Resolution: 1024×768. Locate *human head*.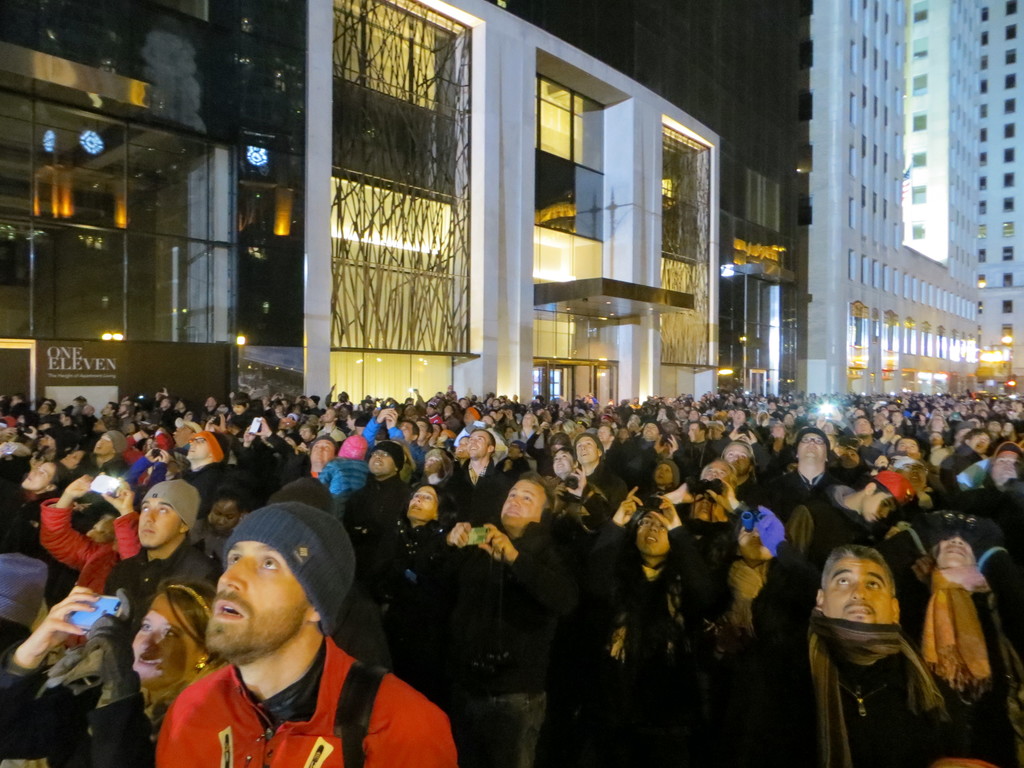
region(407, 485, 445, 522).
